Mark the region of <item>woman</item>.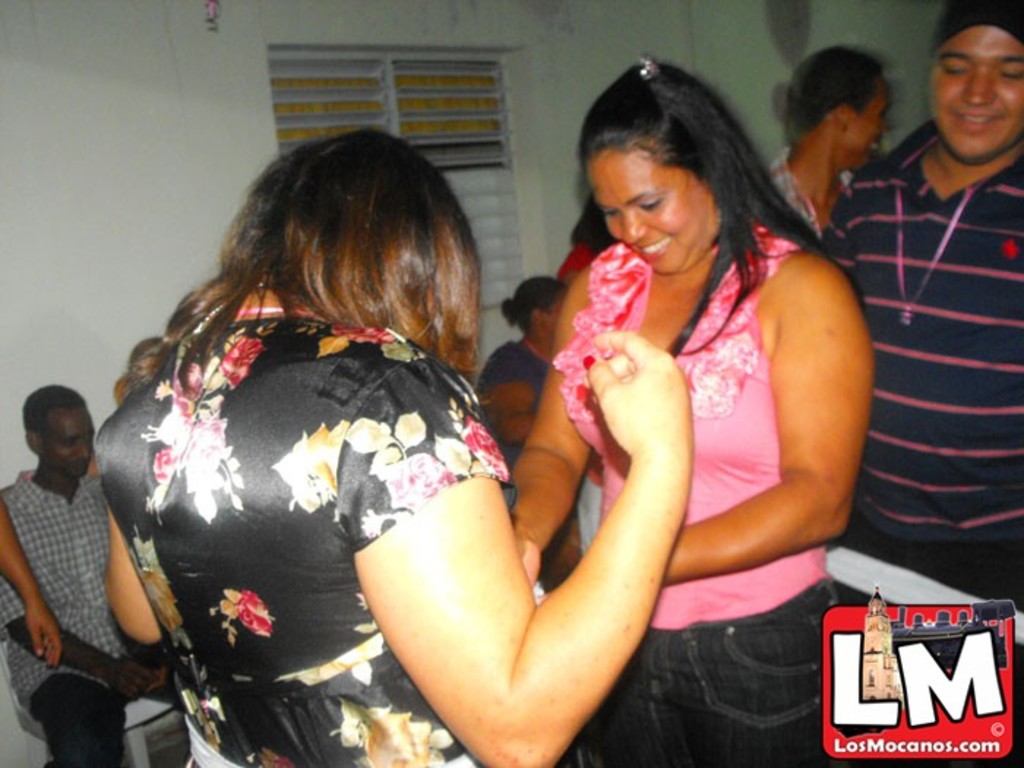
Region: region(142, 102, 734, 752).
